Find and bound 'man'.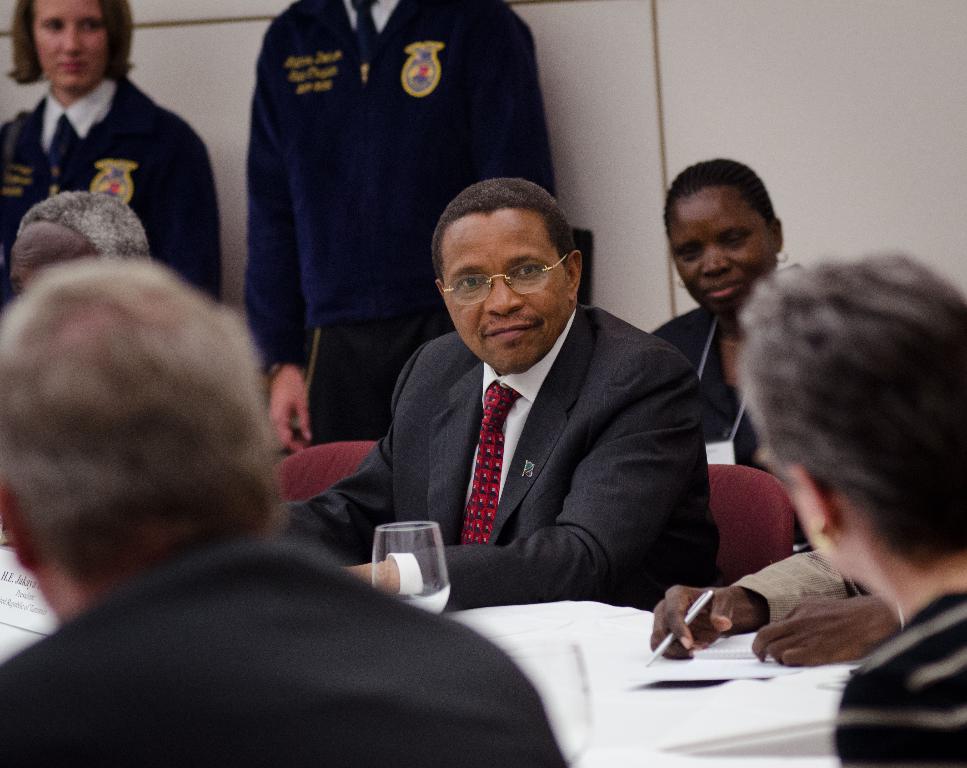
Bound: 242,2,564,466.
